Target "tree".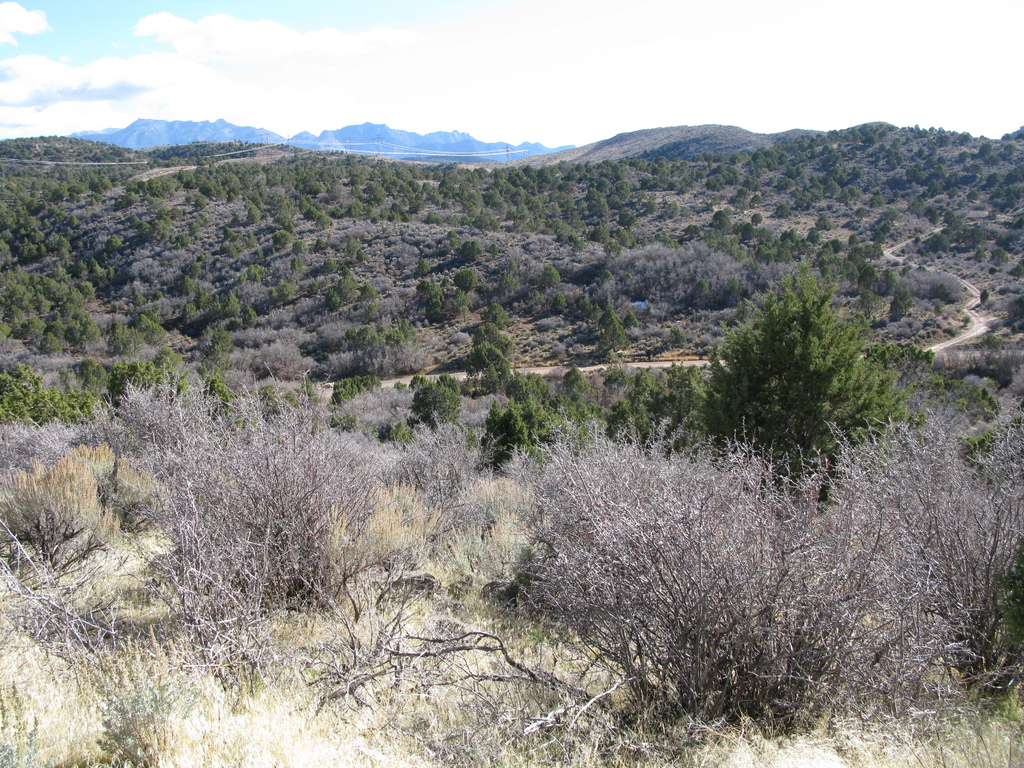
Target region: left=664, top=198, right=680, bottom=219.
